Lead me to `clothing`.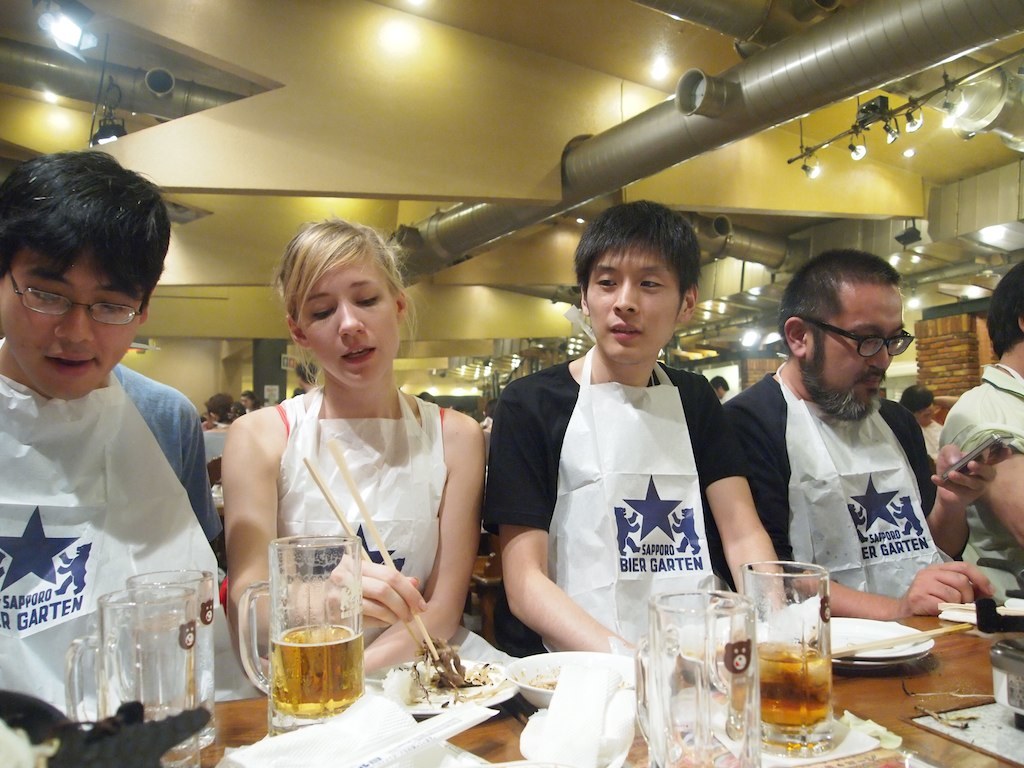
Lead to left=923, top=421, right=943, bottom=461.
